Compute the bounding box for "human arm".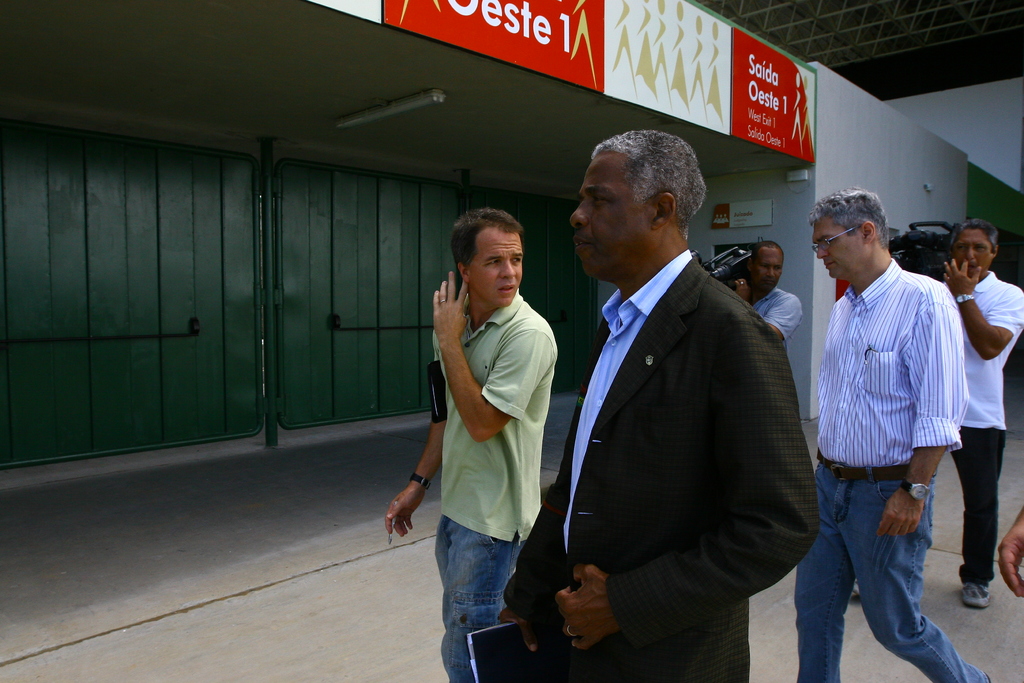
bbox=(432, 264, 554, 444).
